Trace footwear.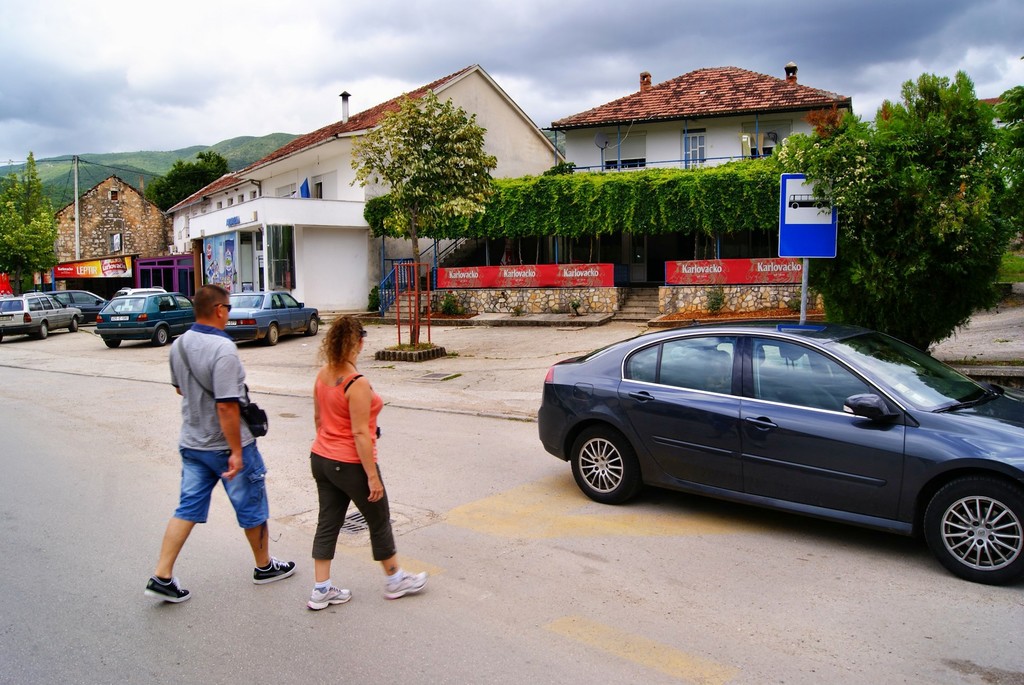
Traced to locate(253, 559, 298, 587).
